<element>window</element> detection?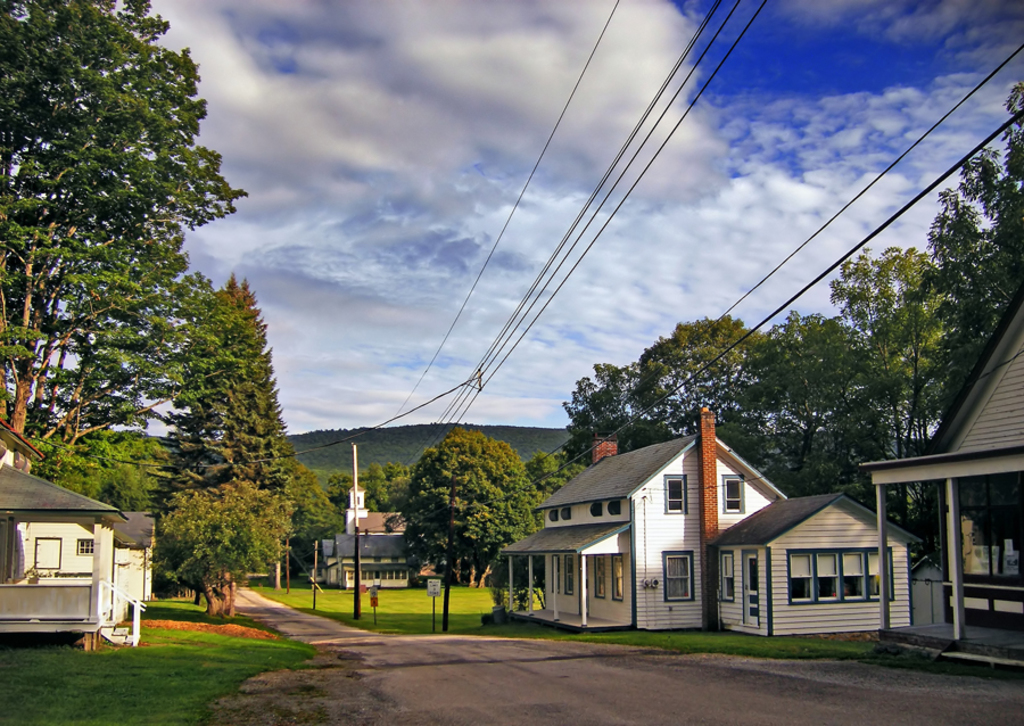
<box>610,555,624,597</box>
